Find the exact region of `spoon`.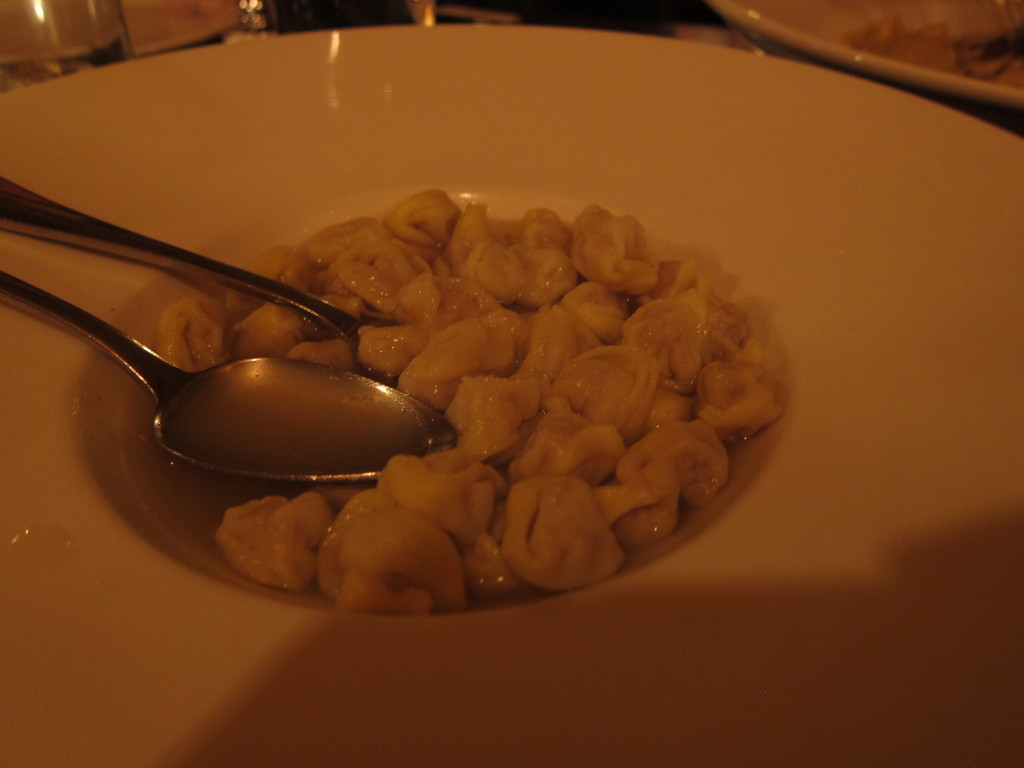
Exact region: 0,269,458,483.
